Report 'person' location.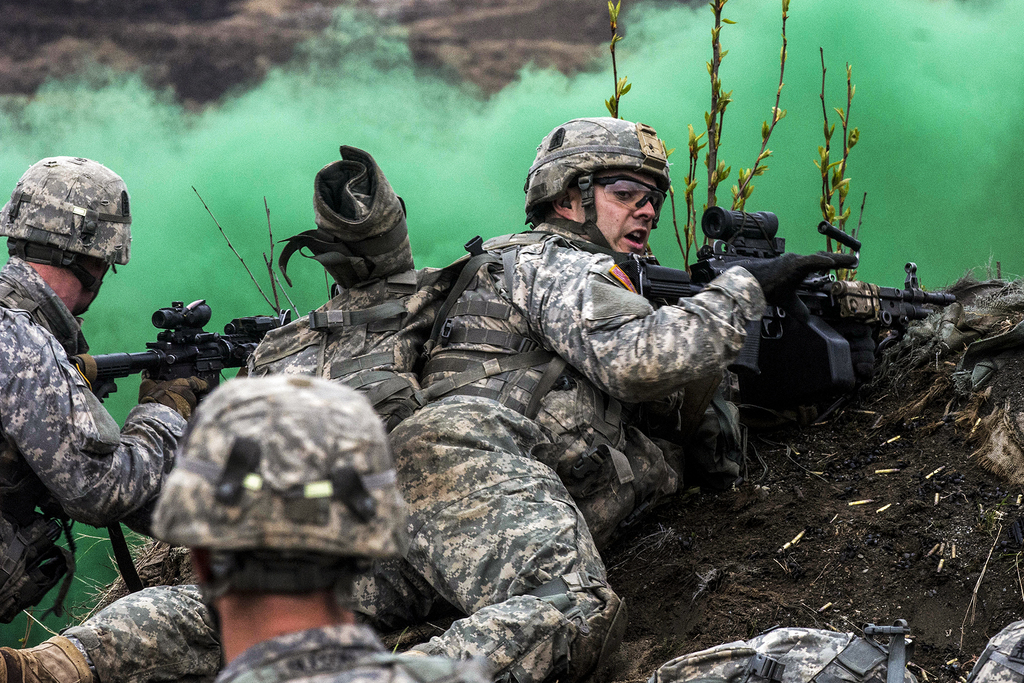
Report: l=0, t=155, r=222, b=625.
